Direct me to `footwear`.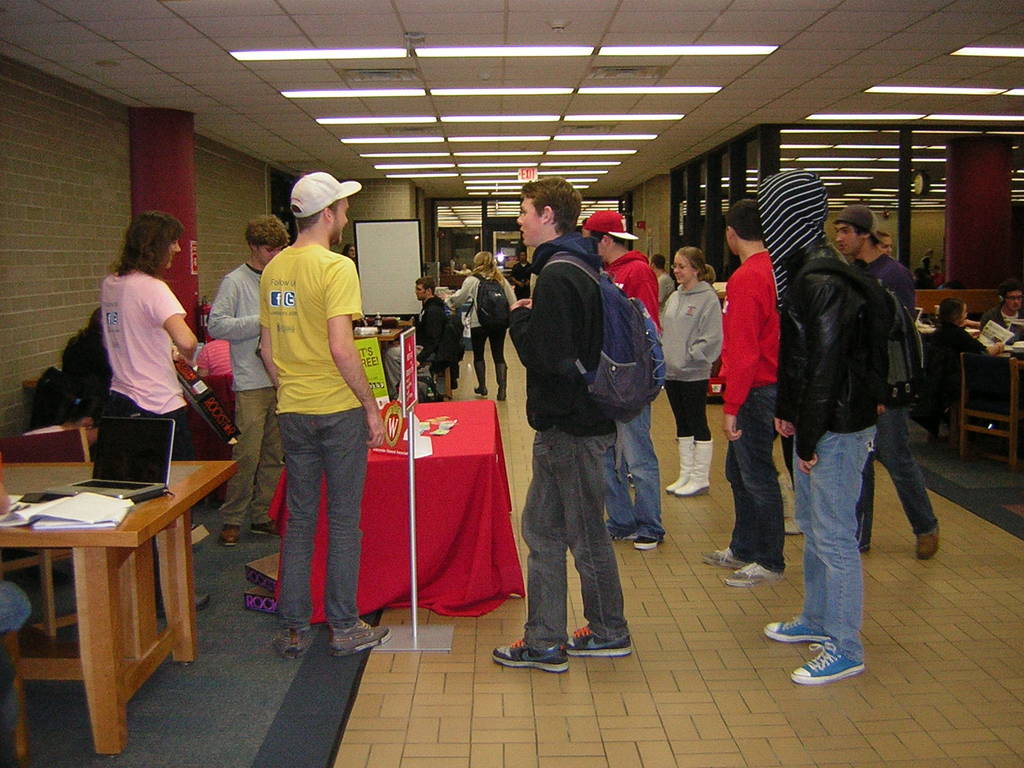
Direction: <bbox>669, 435, 691, 490</bbox>.
